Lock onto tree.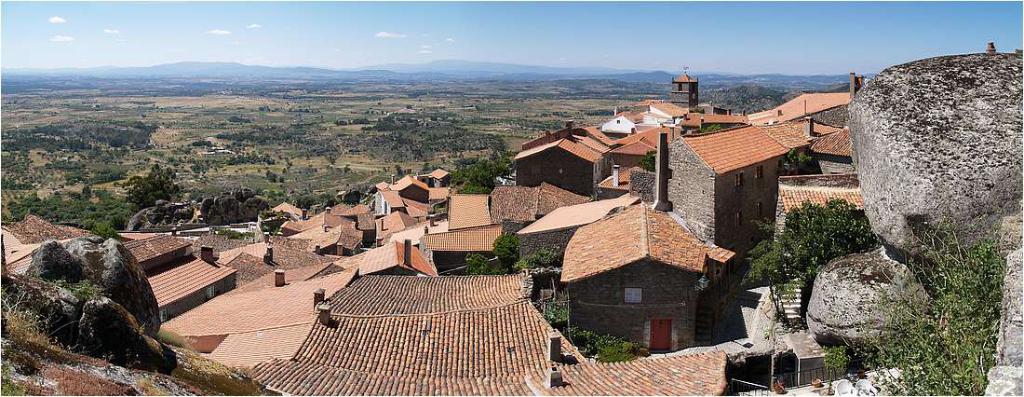
Locked: 742/201/892/322.
